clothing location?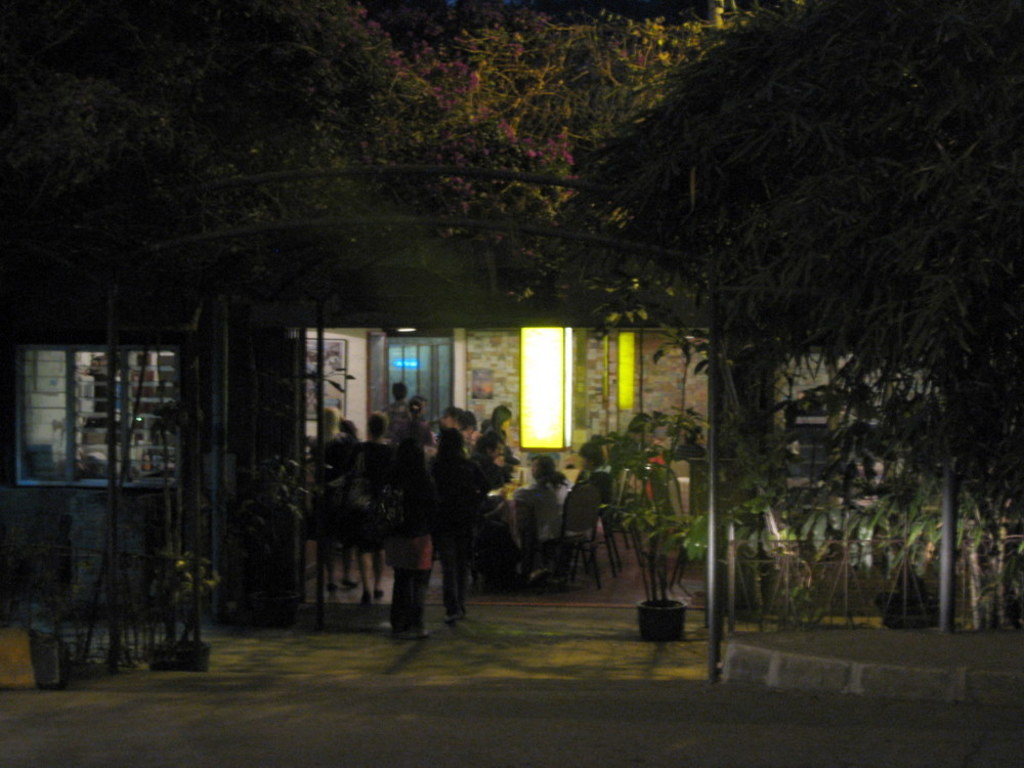
select_region(487, 419, 505, 445)
